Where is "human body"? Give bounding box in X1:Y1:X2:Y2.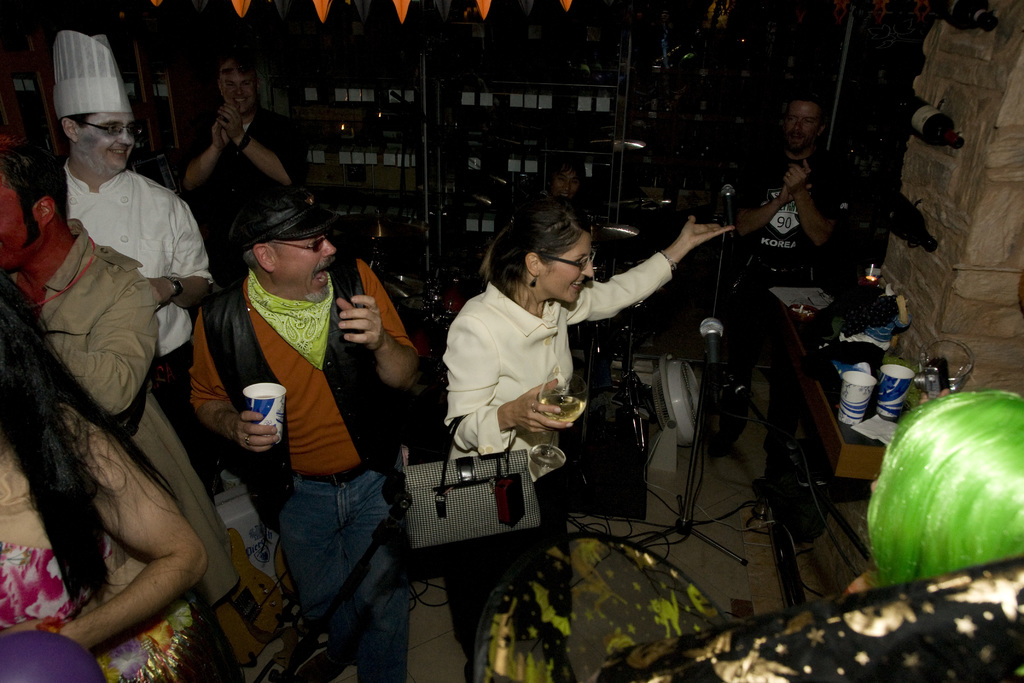
182:47:311:267.
